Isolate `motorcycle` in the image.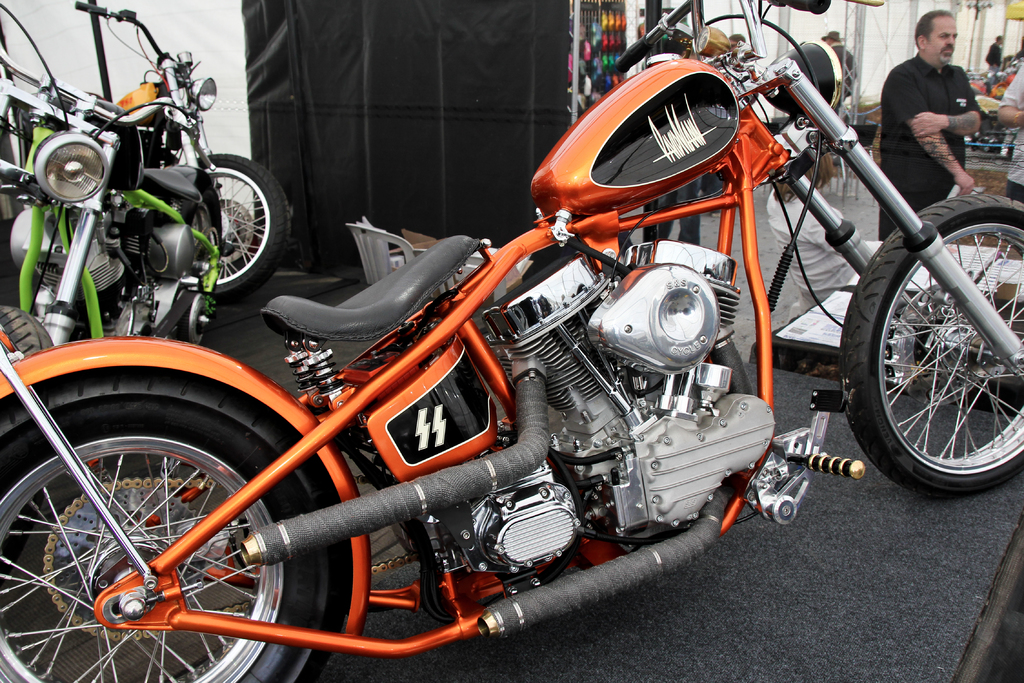
Isolated region: pyautogui.locateOnScreen(965, 41, 1019, 94).
